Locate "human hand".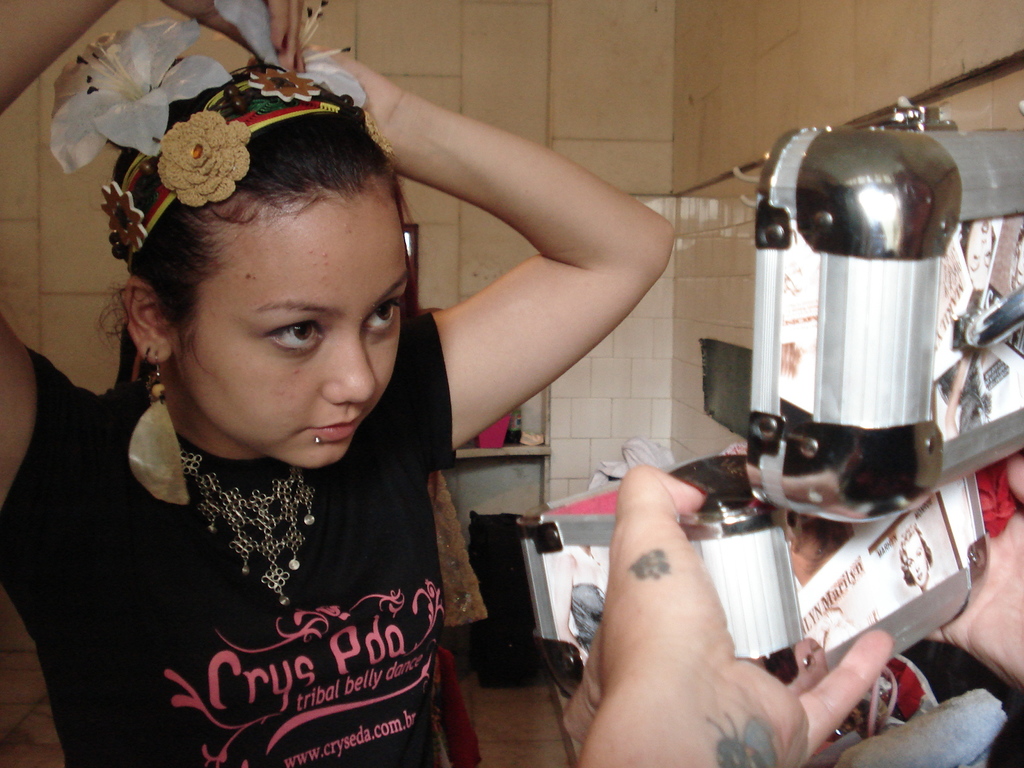
Bounding box: (x1=159, y1=0, x2=308, y2=73).
